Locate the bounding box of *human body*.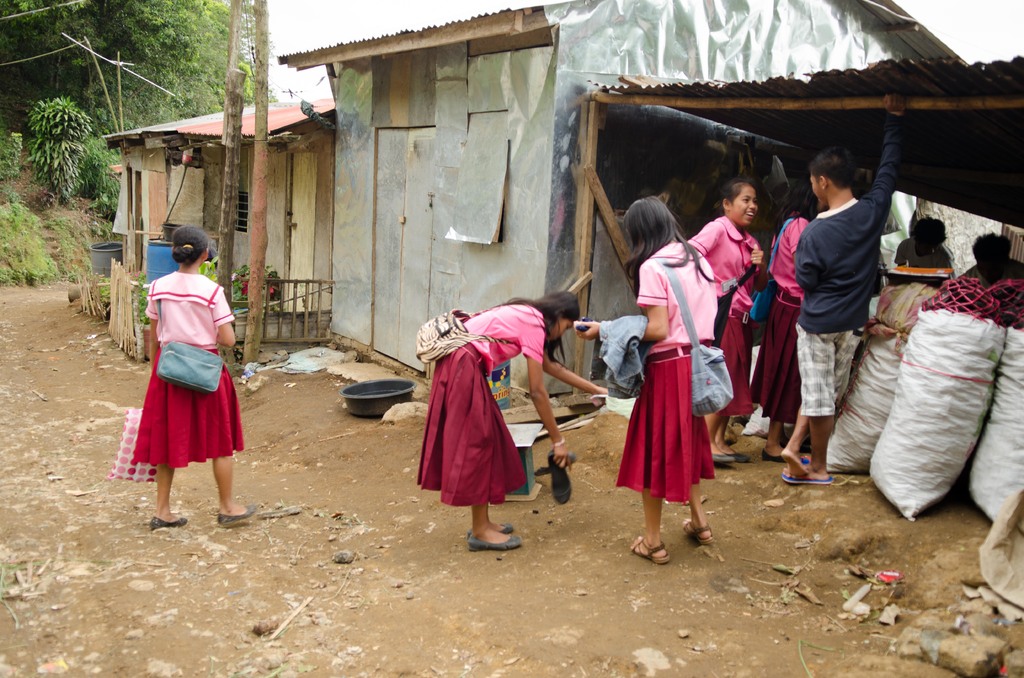
Bounding box: (961,257,1023,295).
